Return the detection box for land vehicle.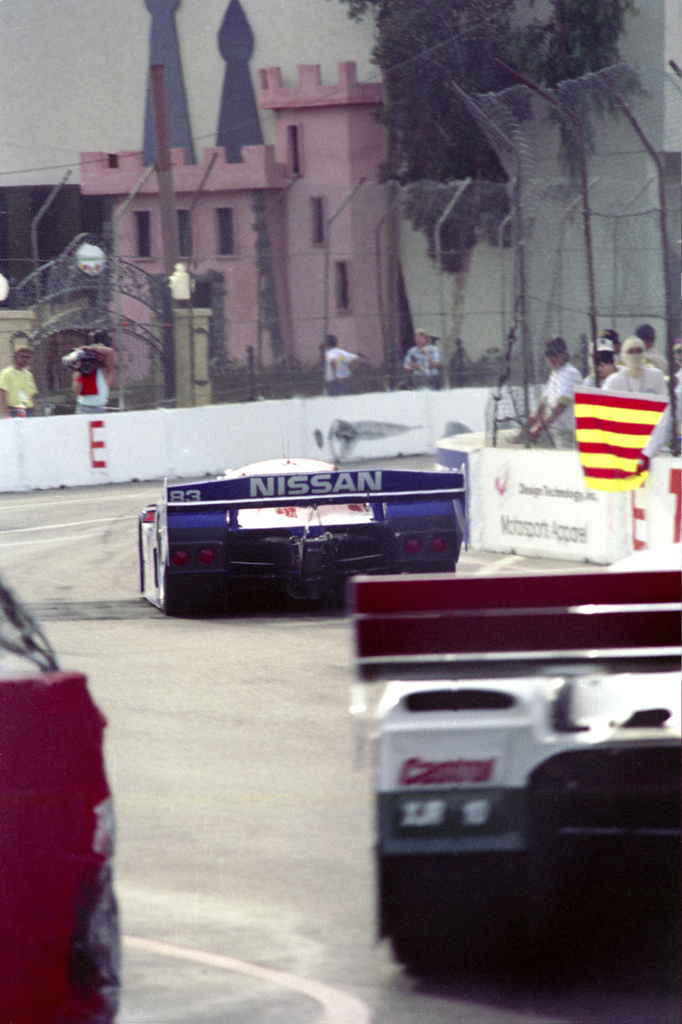
[0, 571, 122, 1023].
